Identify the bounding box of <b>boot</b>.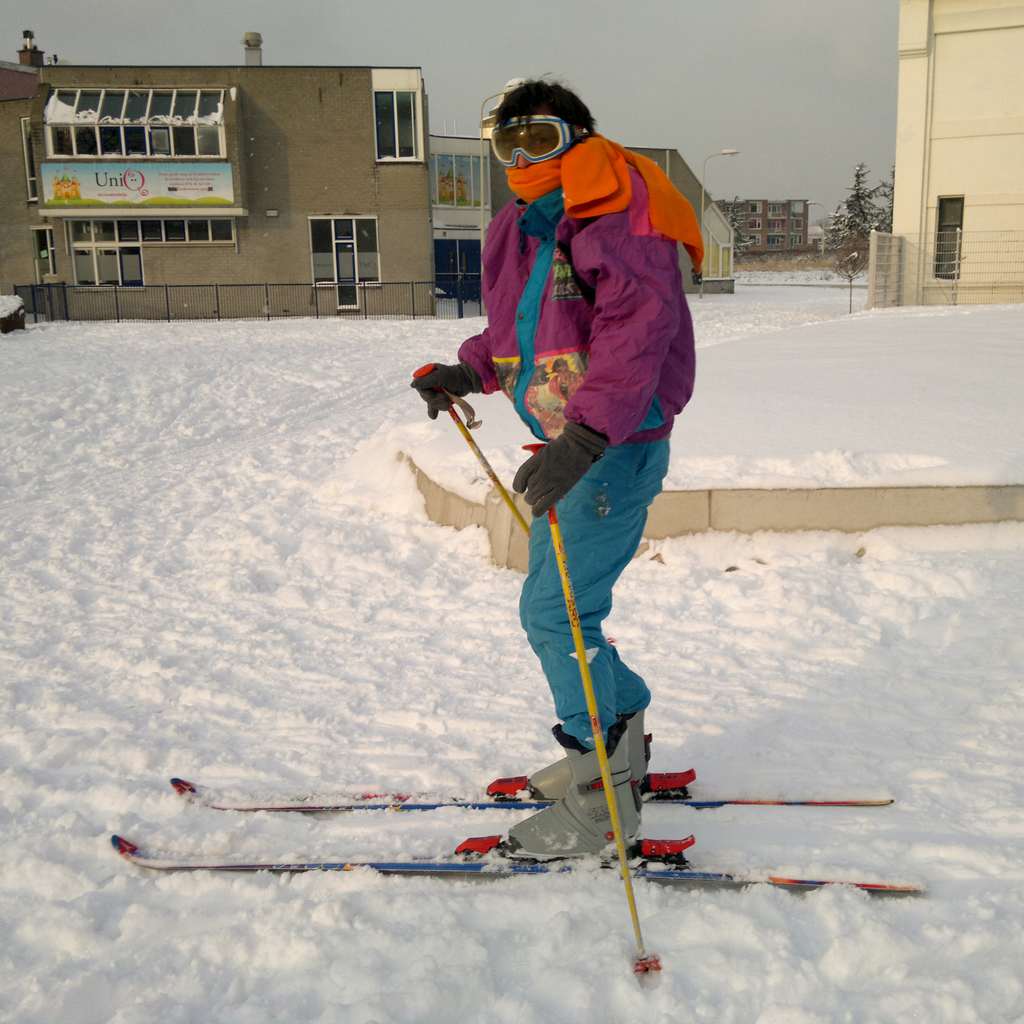
[497, 713, 639, 859].
